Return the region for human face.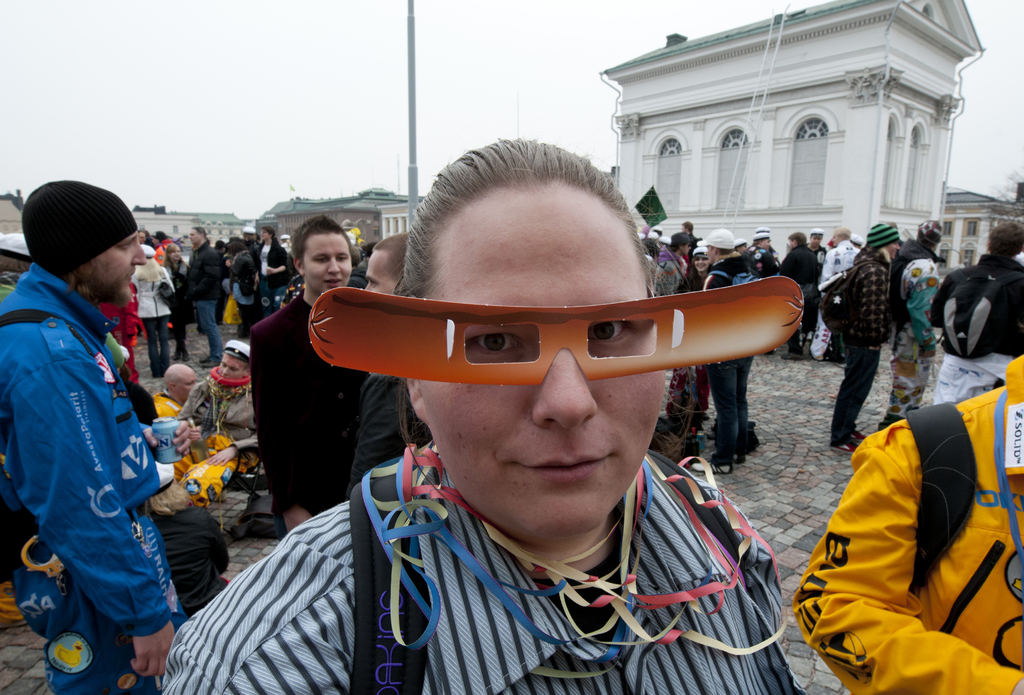
180, 368, 198, 397.
